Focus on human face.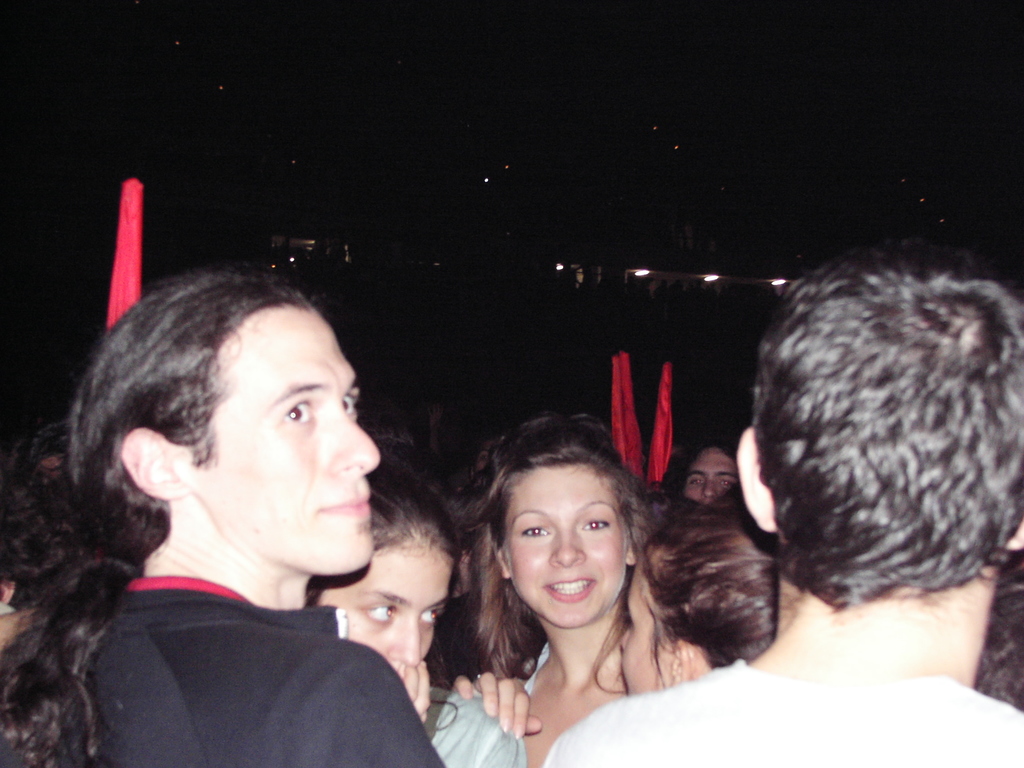
Focused at region(189, 303, 381, 580).
